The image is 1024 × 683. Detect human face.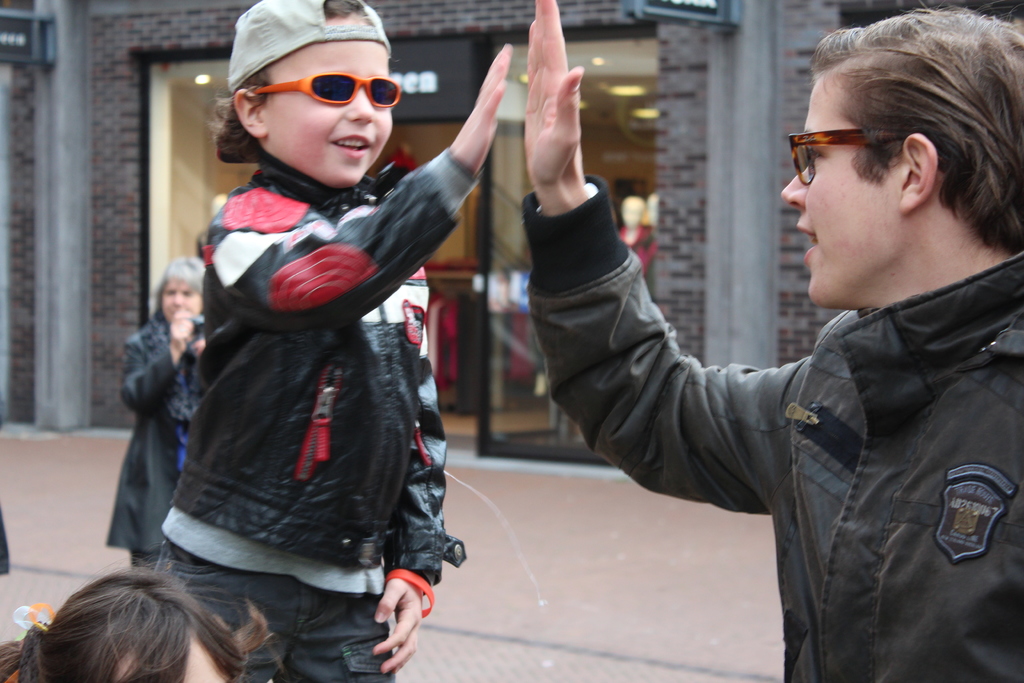
Detection: [left=255, top=19, right=396, bottom=193].
